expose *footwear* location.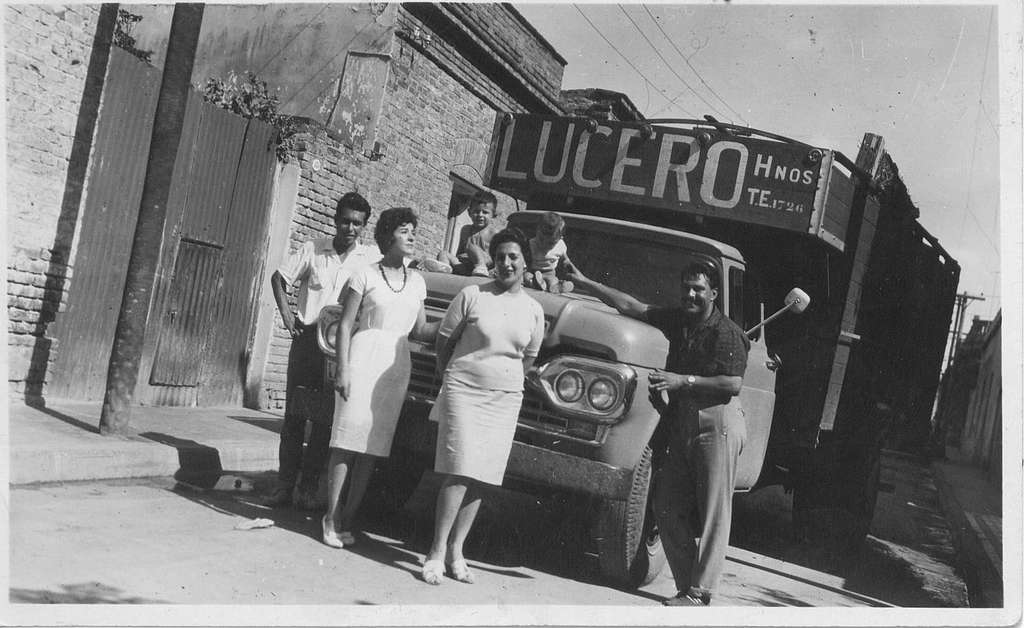
Exposed at BBox(448, 558, 473, 583).
